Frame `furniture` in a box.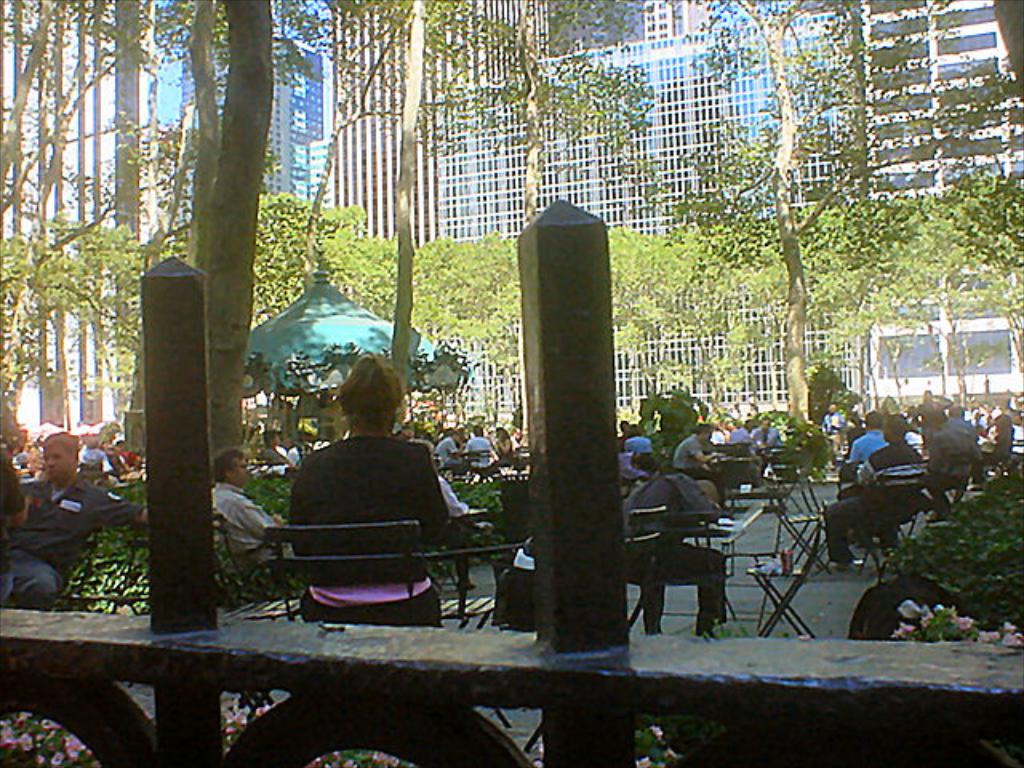
x1=259 y1=594 x2=498 y2=629.
